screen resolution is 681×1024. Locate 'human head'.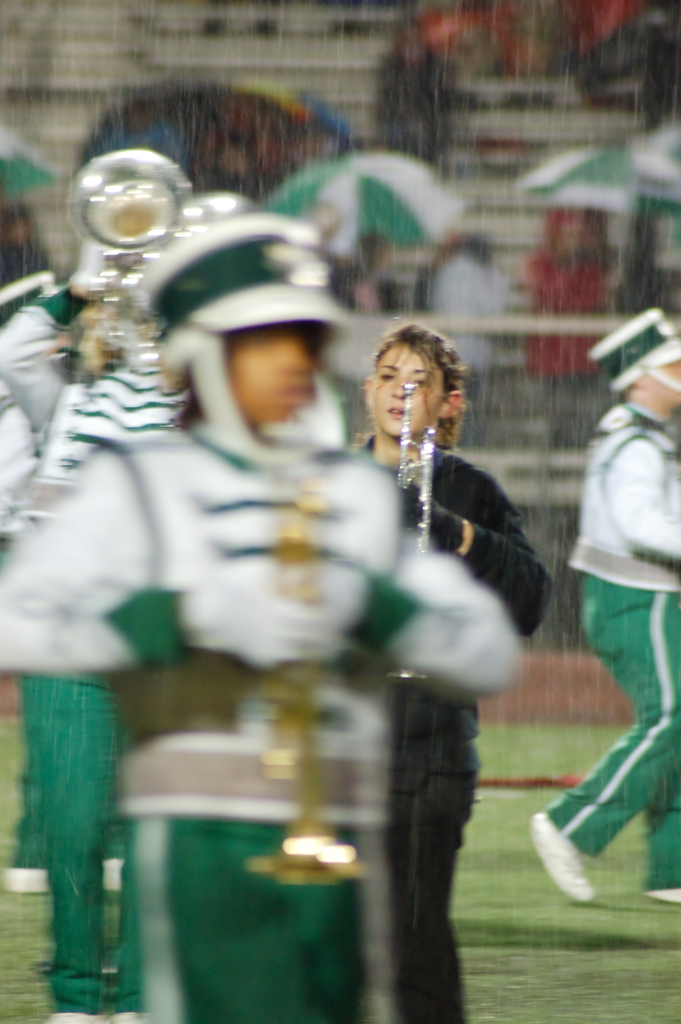
<box>173,253,331,435</box>.
